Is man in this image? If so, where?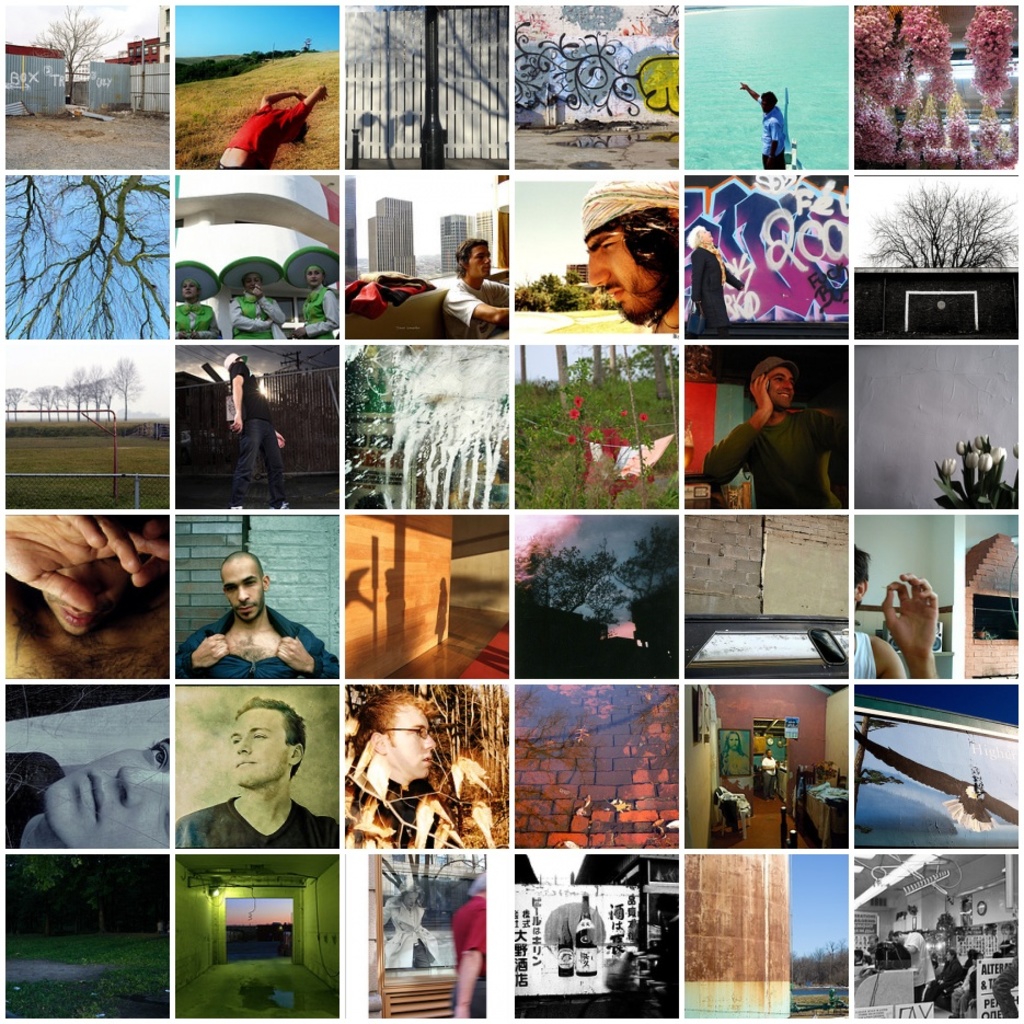
Yes, at (left=851, top=928, right=1017, bottom=1019).
